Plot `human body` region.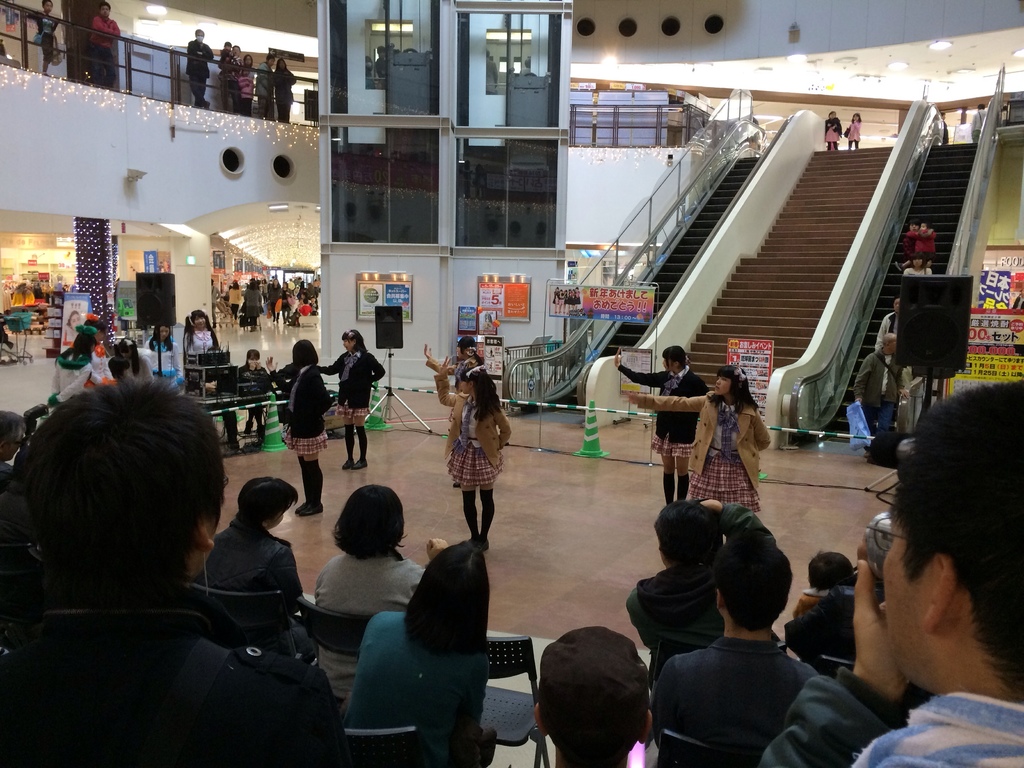
Plotted at select_region(874, 301, 898, 389).
